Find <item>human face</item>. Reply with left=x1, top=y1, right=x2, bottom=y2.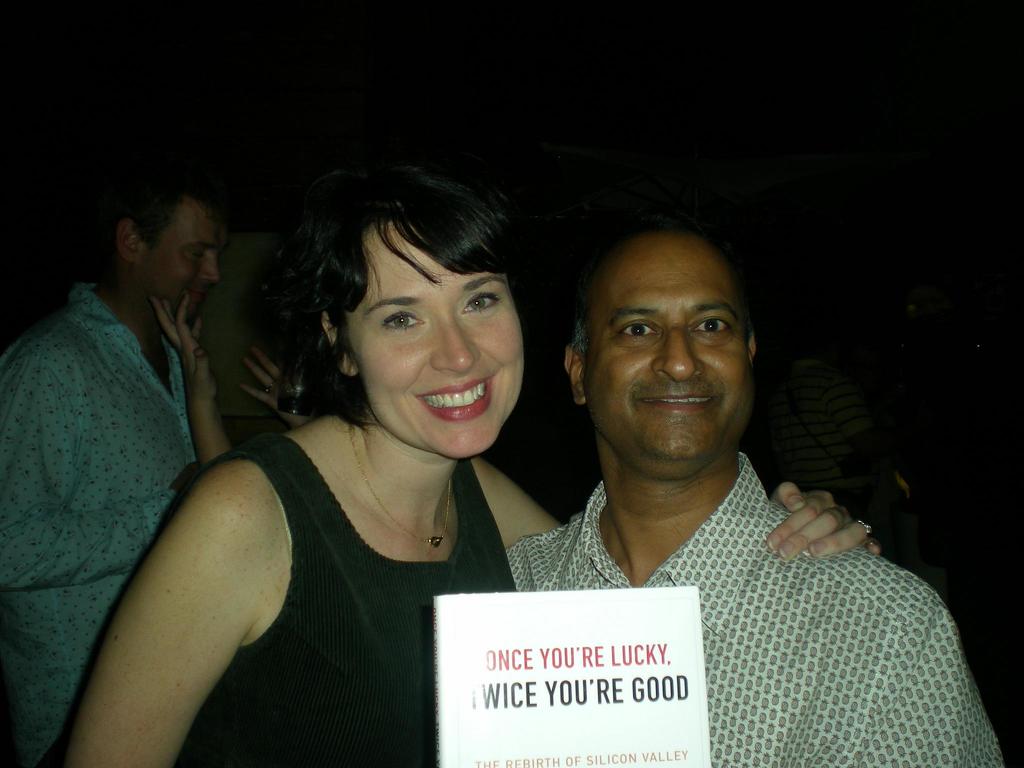
left=141, top=199, right=226, bottom=328.
